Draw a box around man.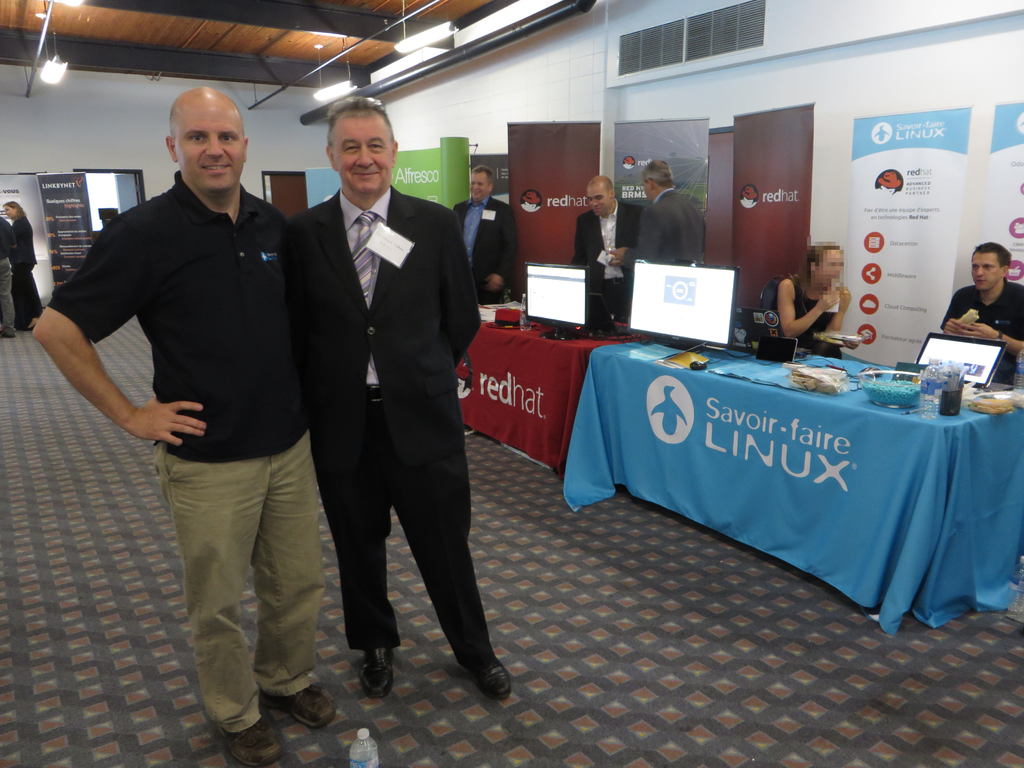
[left=453, top=165, right=514, bottom=304].
